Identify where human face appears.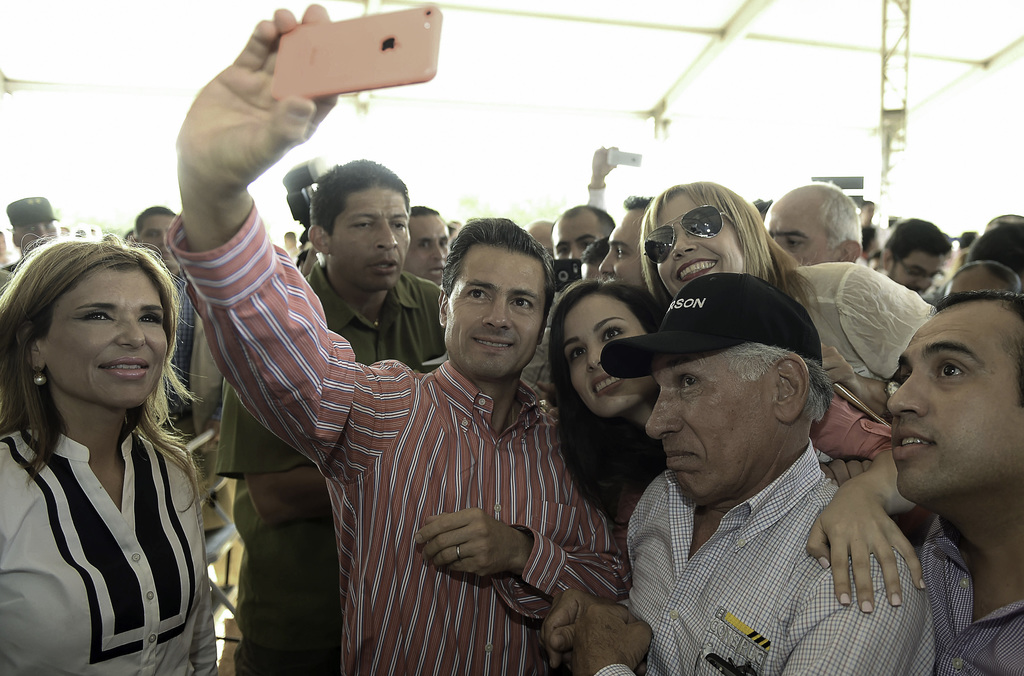
Appears at region(49, 262, 171, 408).
